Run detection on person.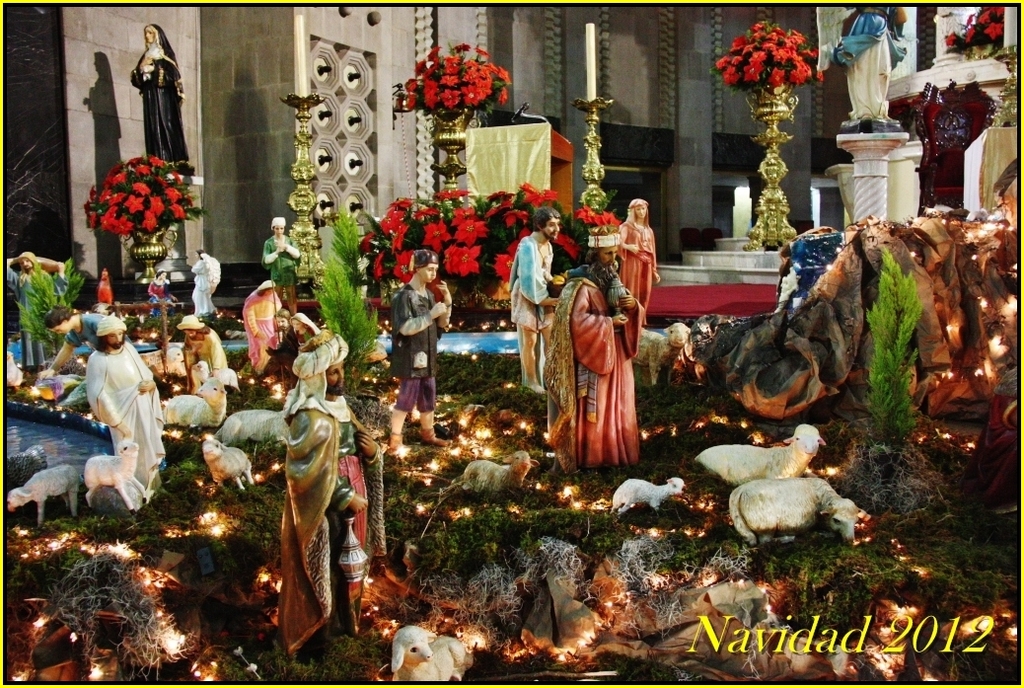
Result: x1=386, y1=248, x2=455, y2=445.
